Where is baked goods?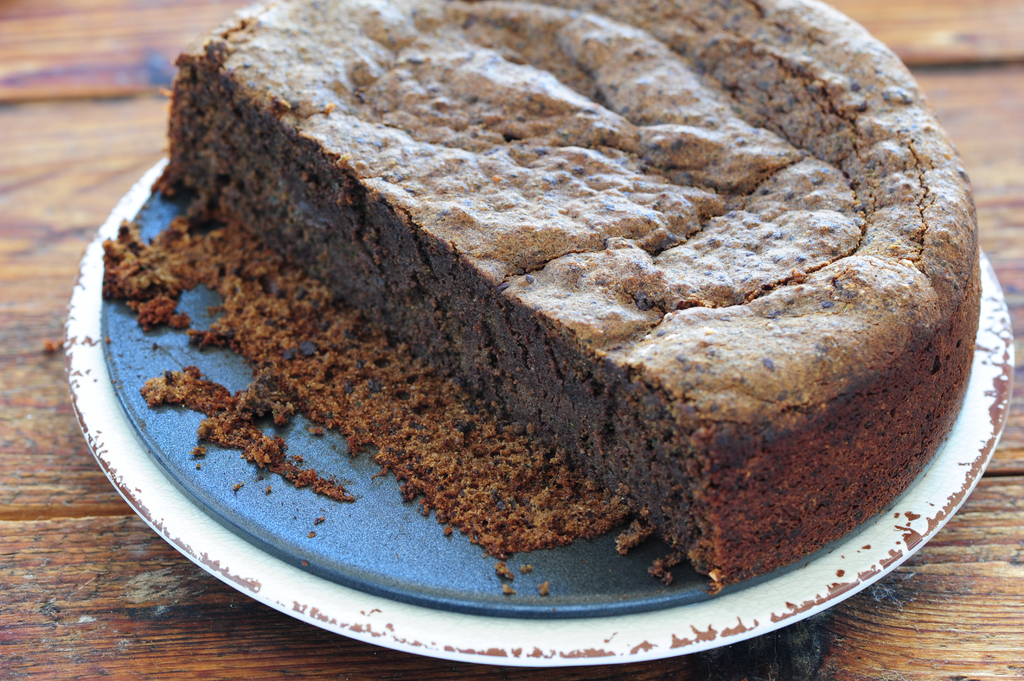
bbox(94, 0, 984, 598).
